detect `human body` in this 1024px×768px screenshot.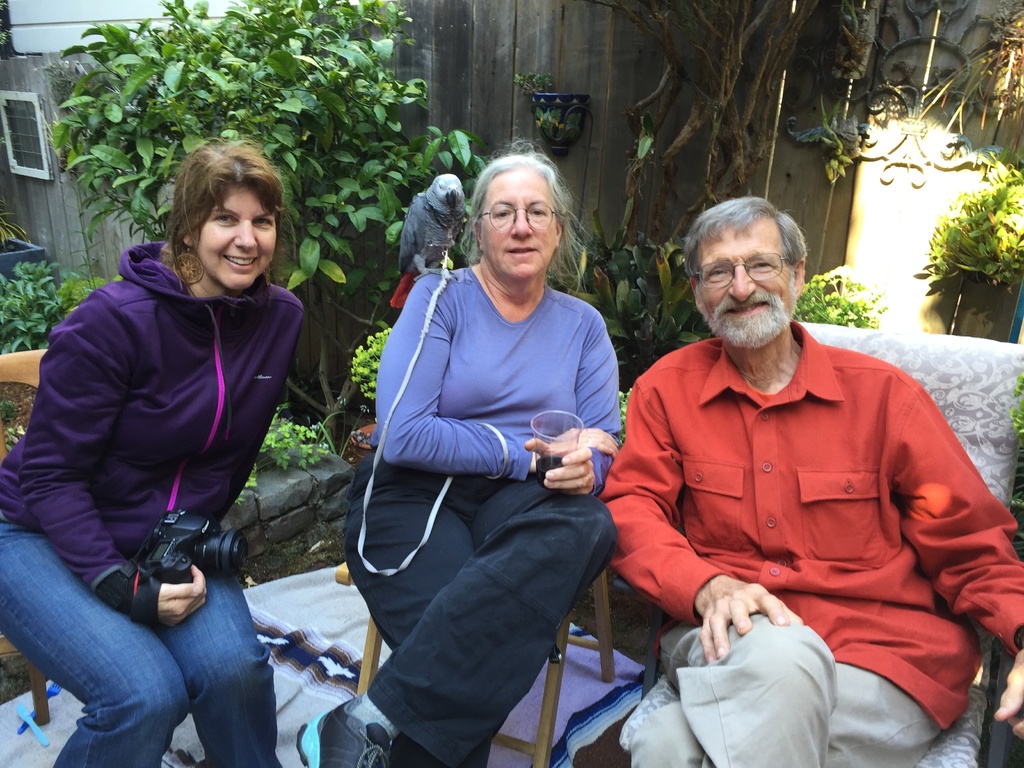
Detection: left=291, top=161, right=632, bottom=766.
